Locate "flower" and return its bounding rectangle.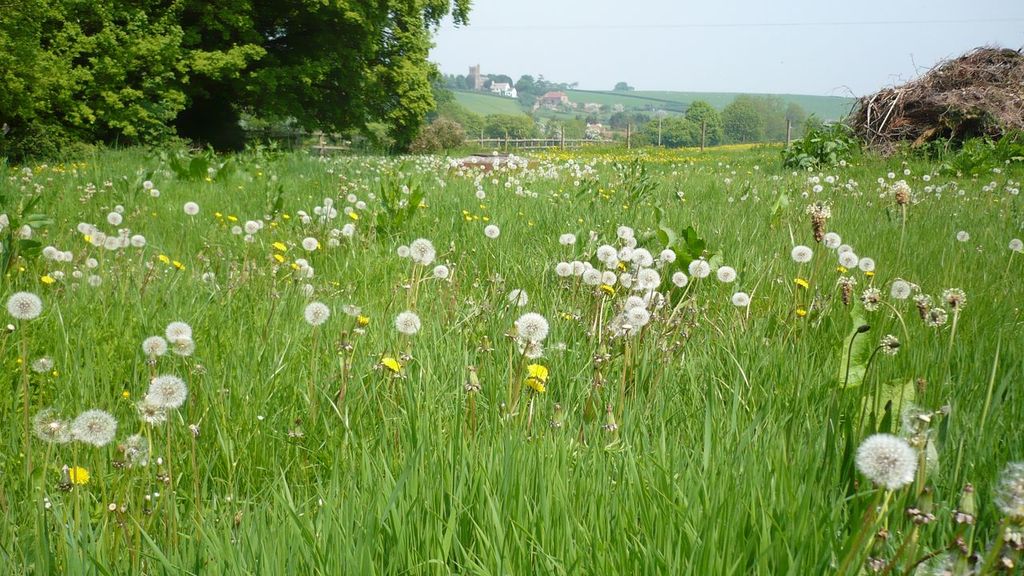
crop(944, 286, 969, 309).
